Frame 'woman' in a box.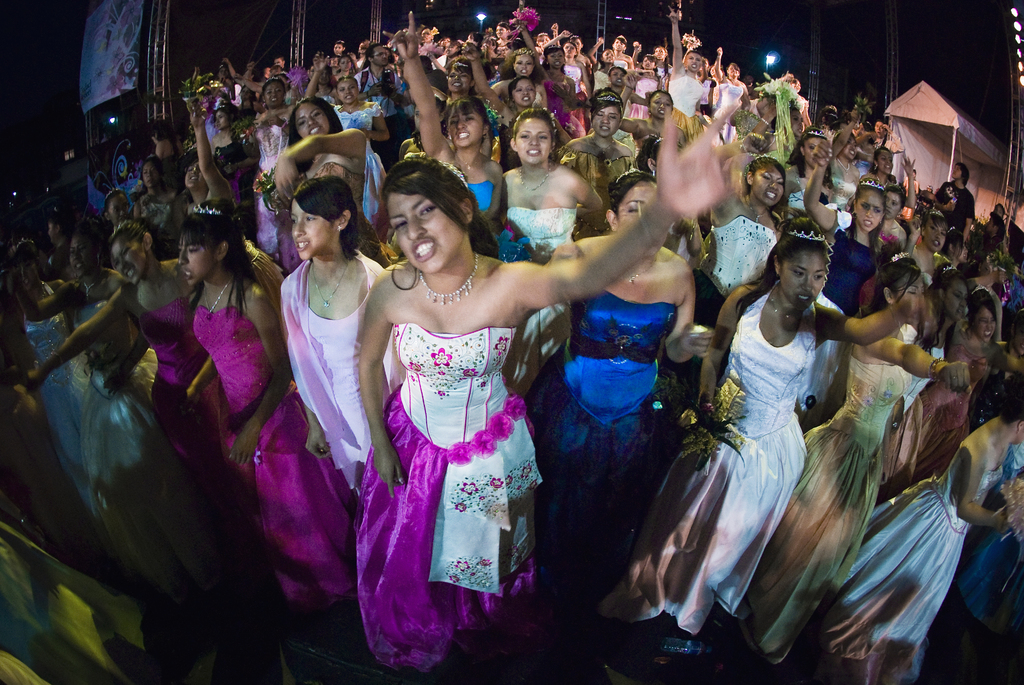
19:216:204:502.
